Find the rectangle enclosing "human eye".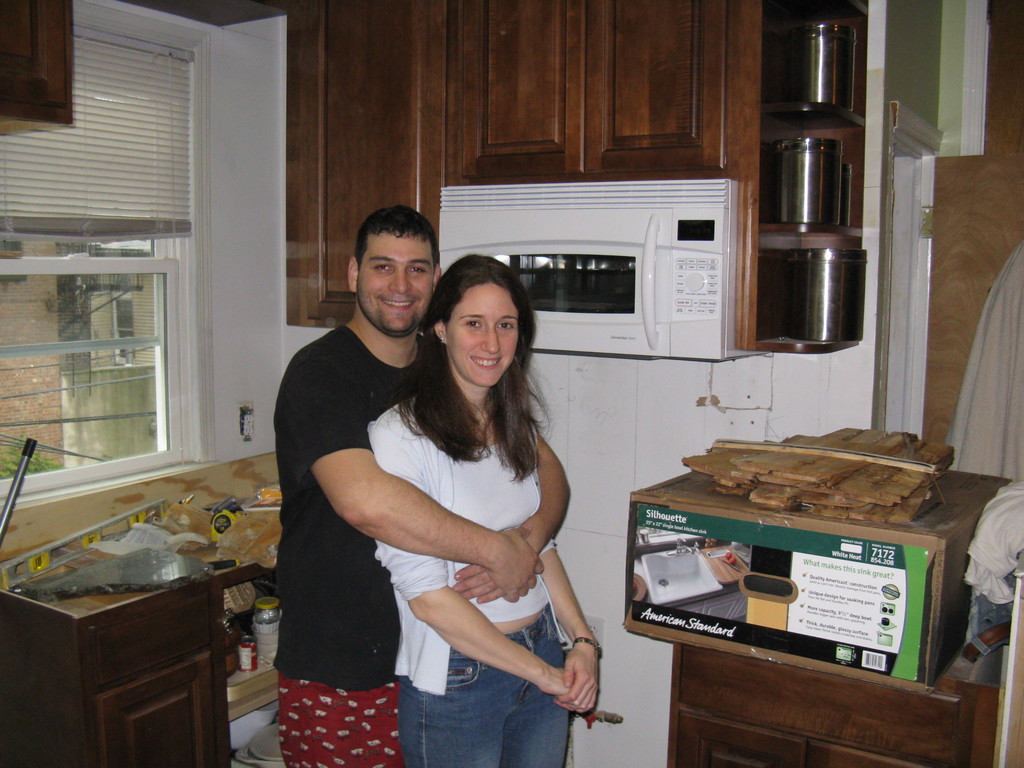
BBox(408, 262, 426, 276).
